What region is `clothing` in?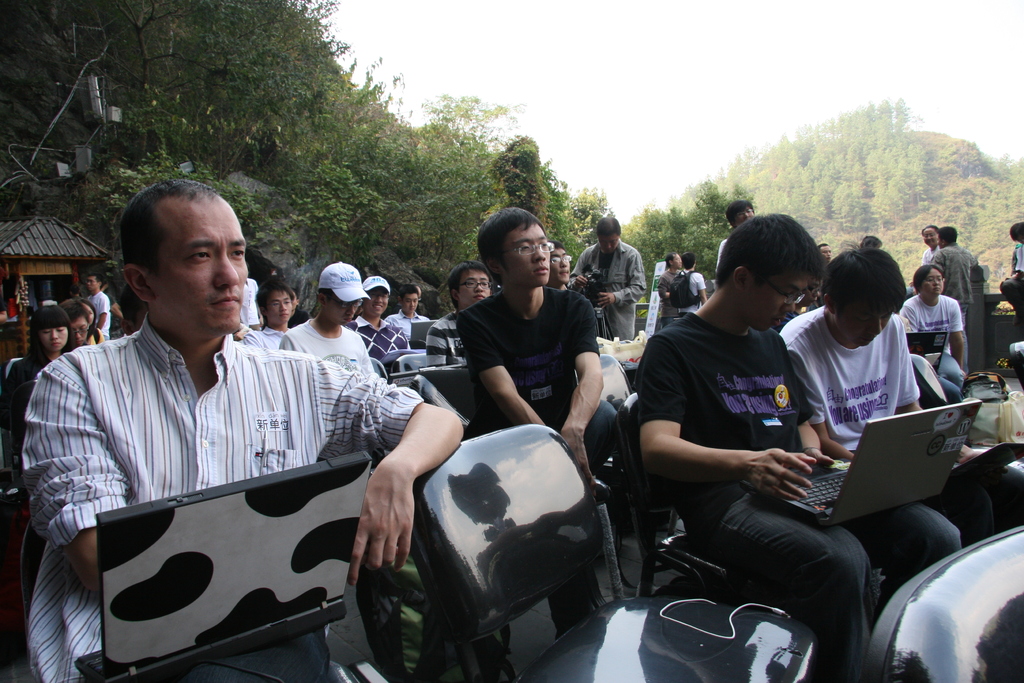
left=424, top=315, right=464, bottom=370.
